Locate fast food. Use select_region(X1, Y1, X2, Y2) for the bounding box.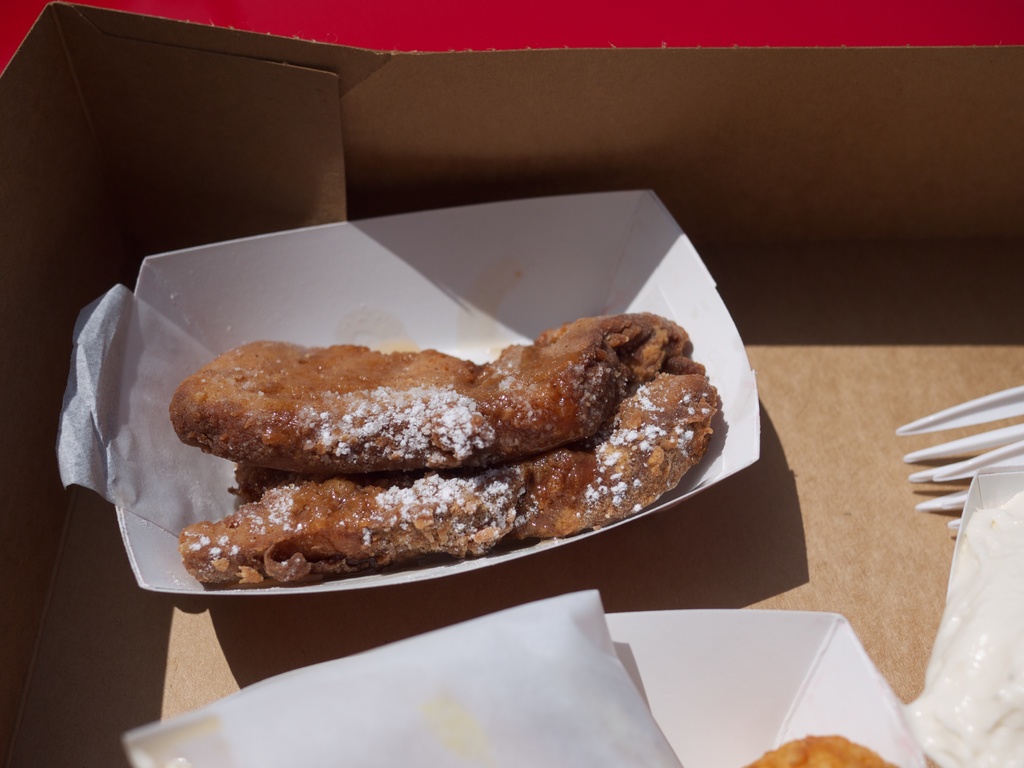
select_region(741, 735, 903, 767).
